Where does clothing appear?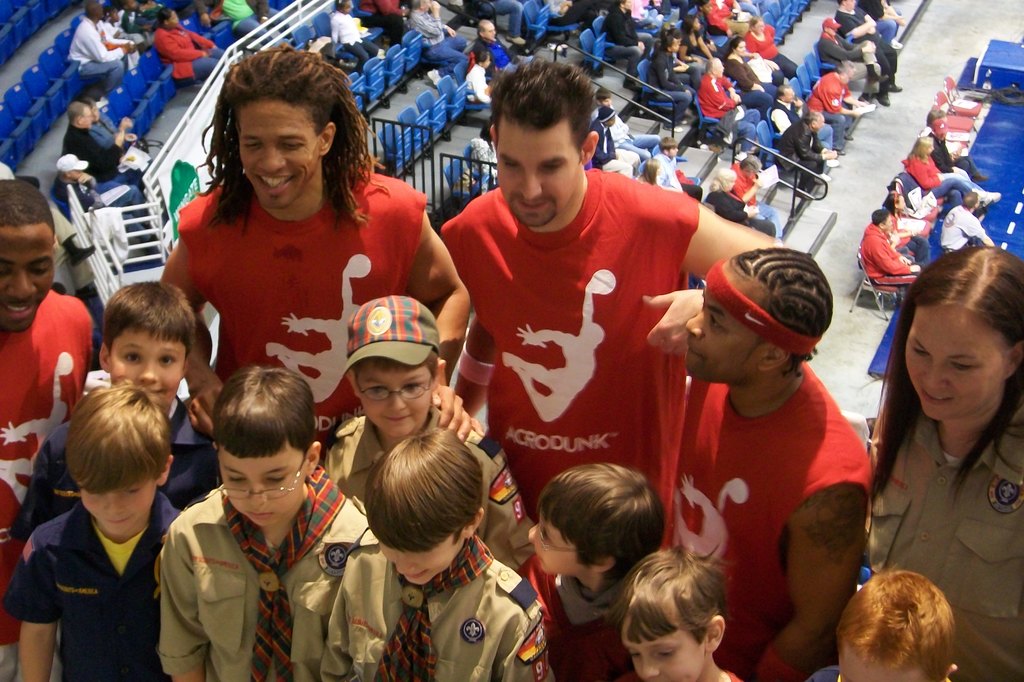
Appears at left=333, top=5, right=376, bottom=76.
